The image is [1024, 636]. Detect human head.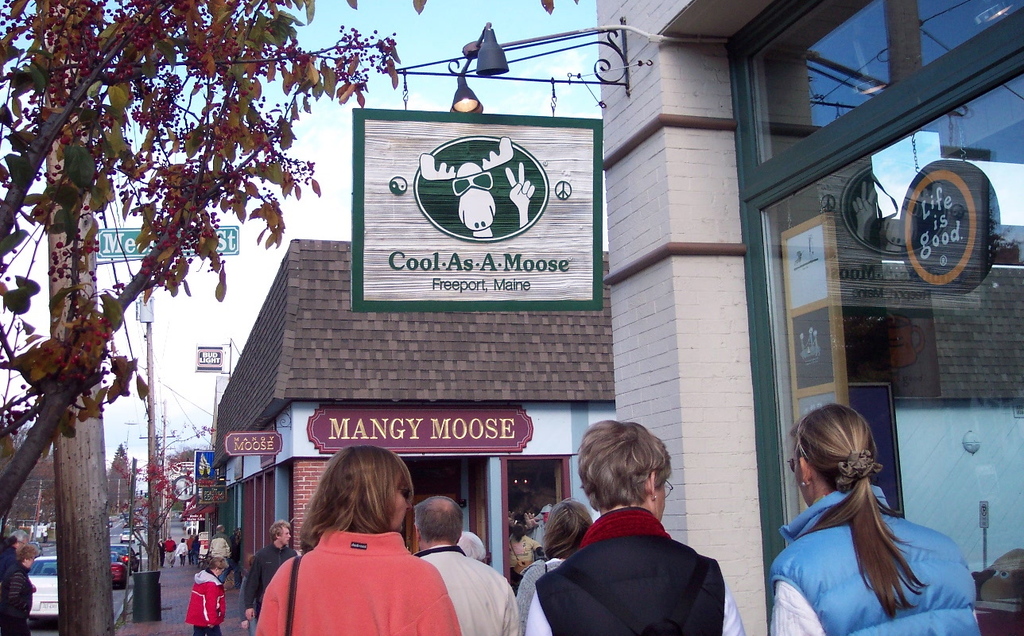
Detection: bbox(456, 529, 485, 566).
